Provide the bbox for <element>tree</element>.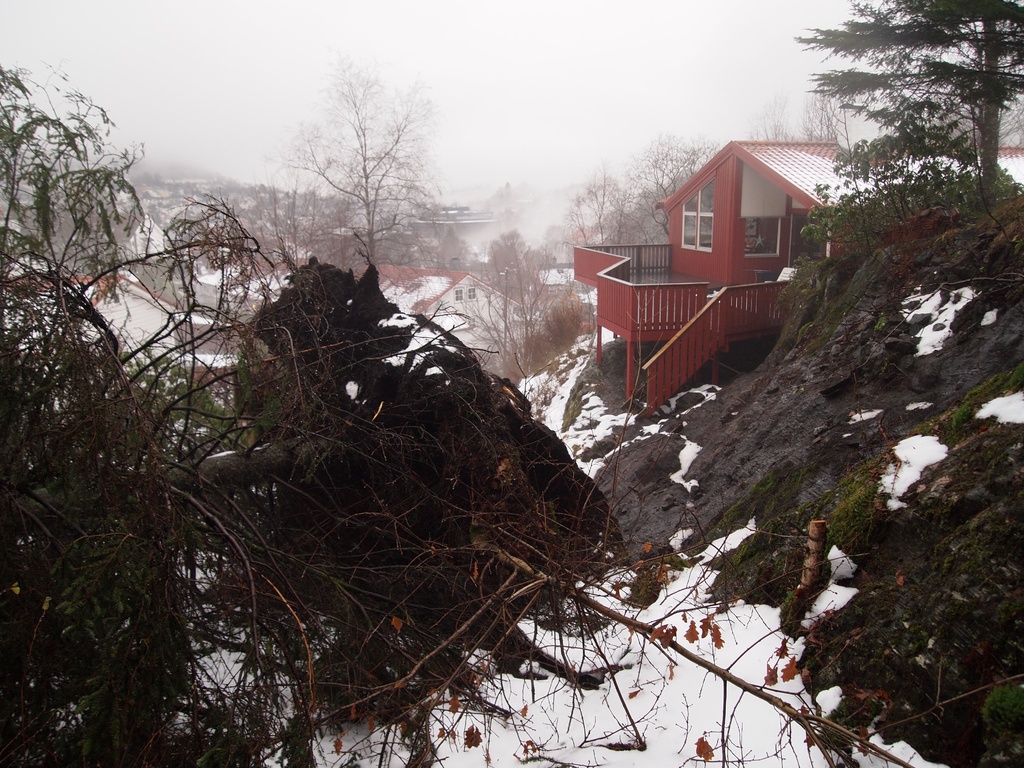
Rect(270, 70, 452, 246).
